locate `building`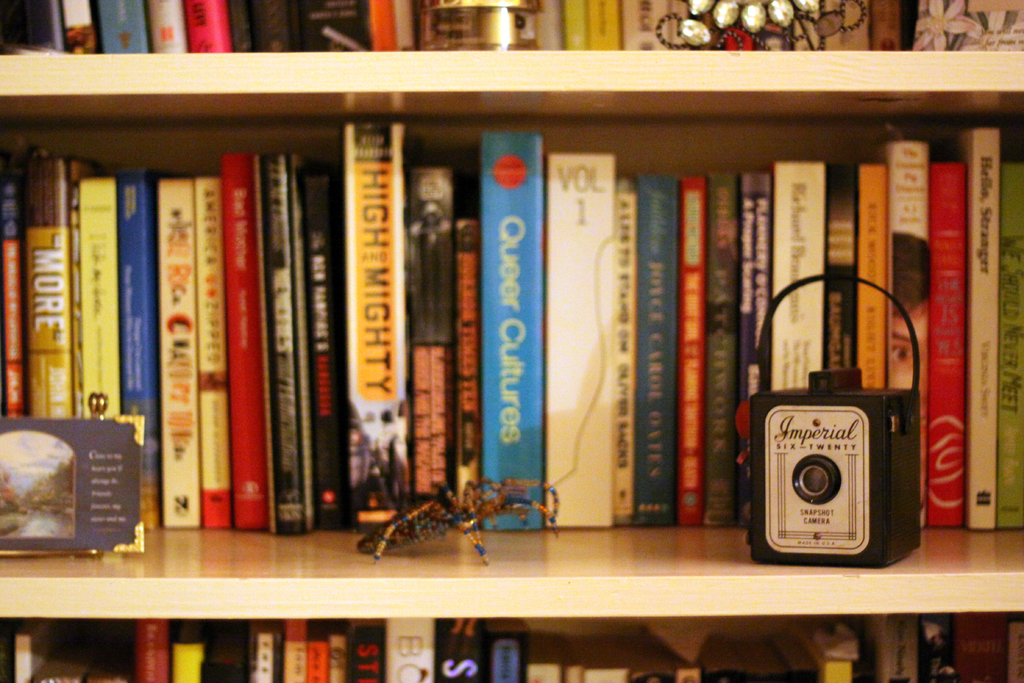
[x1=0, y1=0, x2=1023, y2=682]
